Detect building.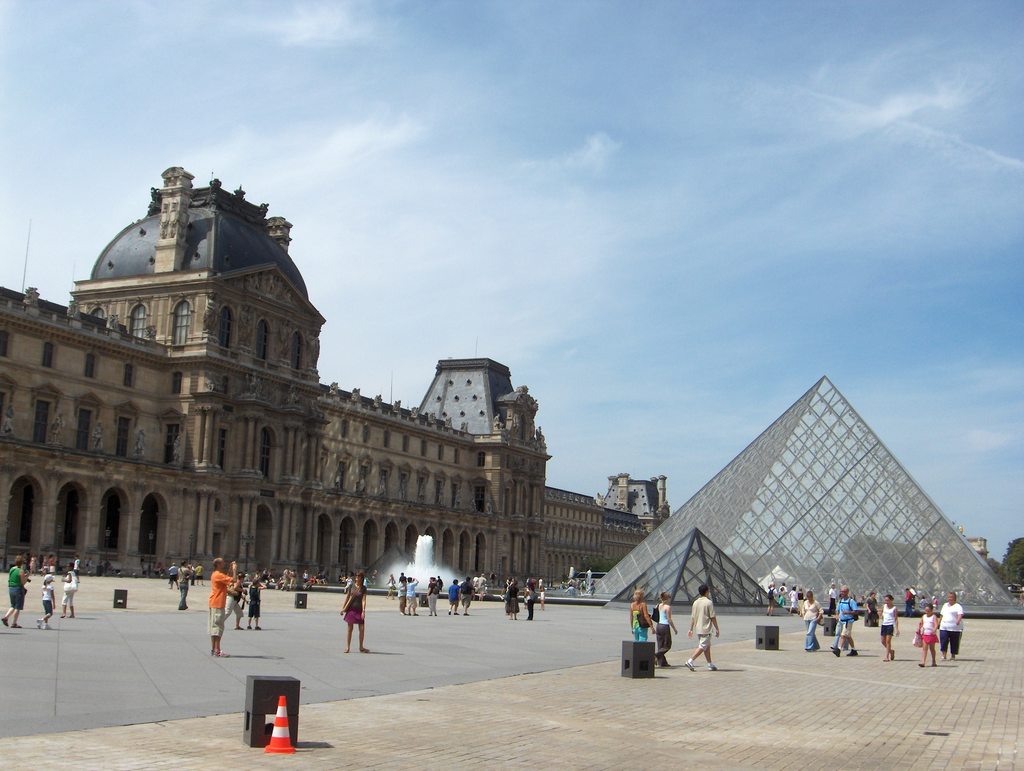
Detected at box=[918, 526, 991, 604].
